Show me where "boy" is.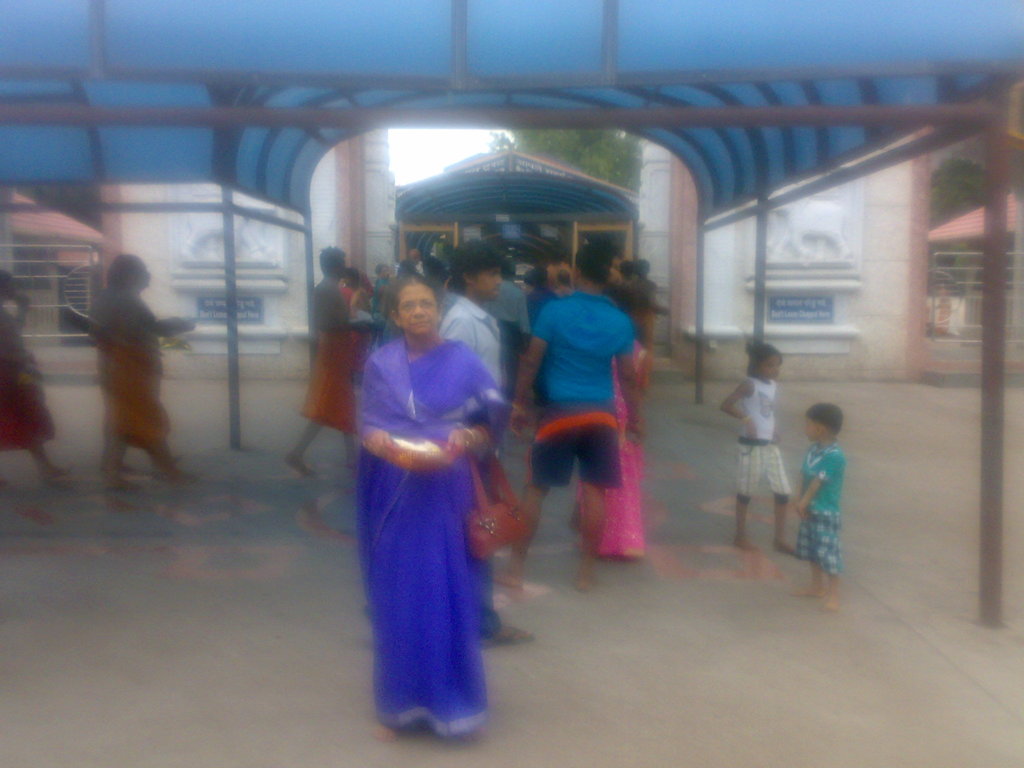
"boy" is at 759, 379, 860, 583.
